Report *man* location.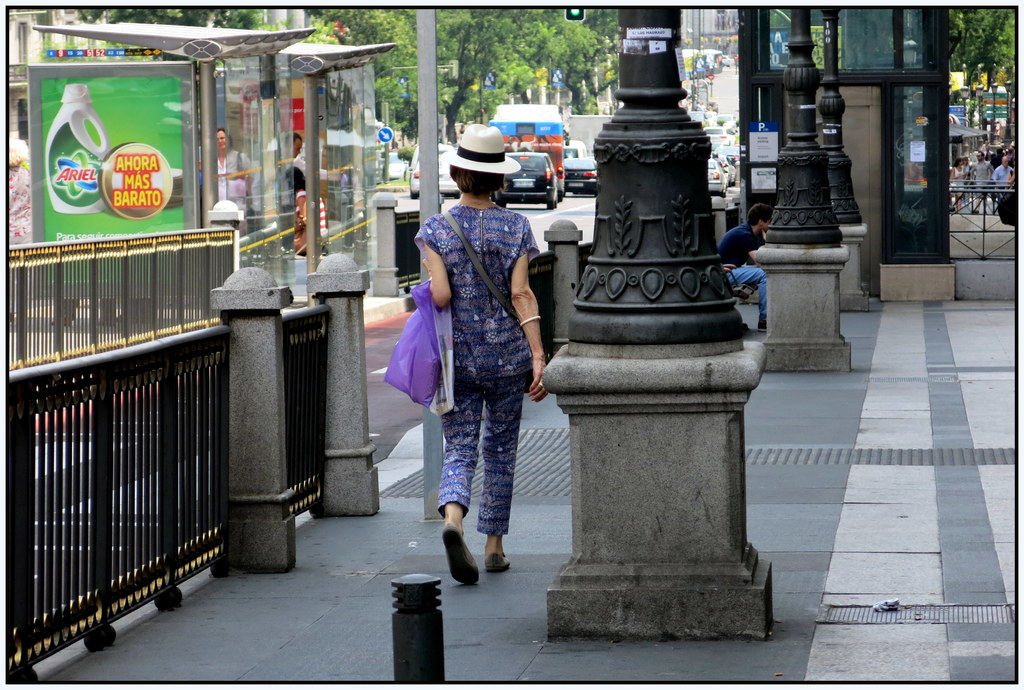
Report: [253, 132, 345, 234].
